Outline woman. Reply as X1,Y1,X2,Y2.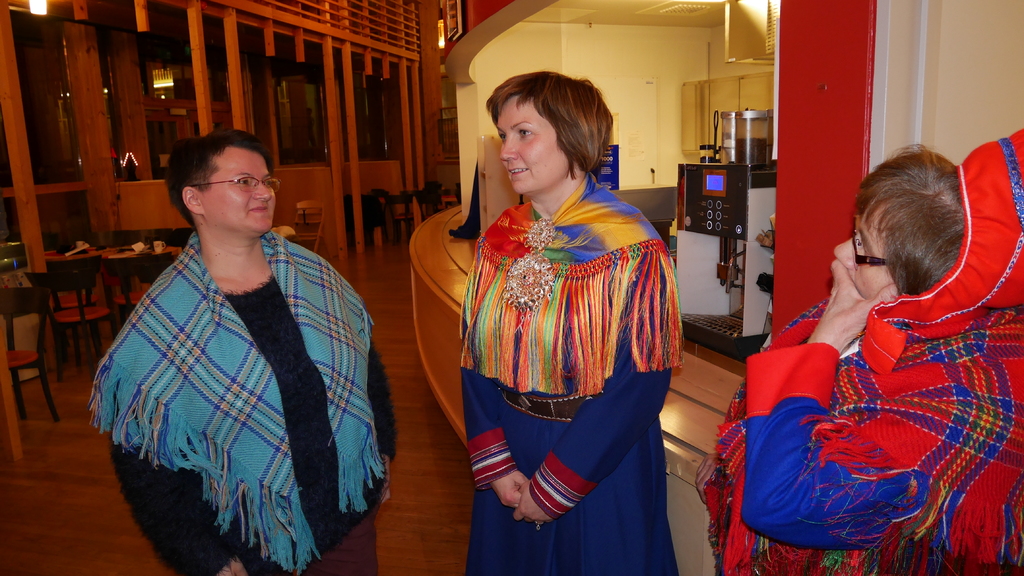
461,62,674,575.
